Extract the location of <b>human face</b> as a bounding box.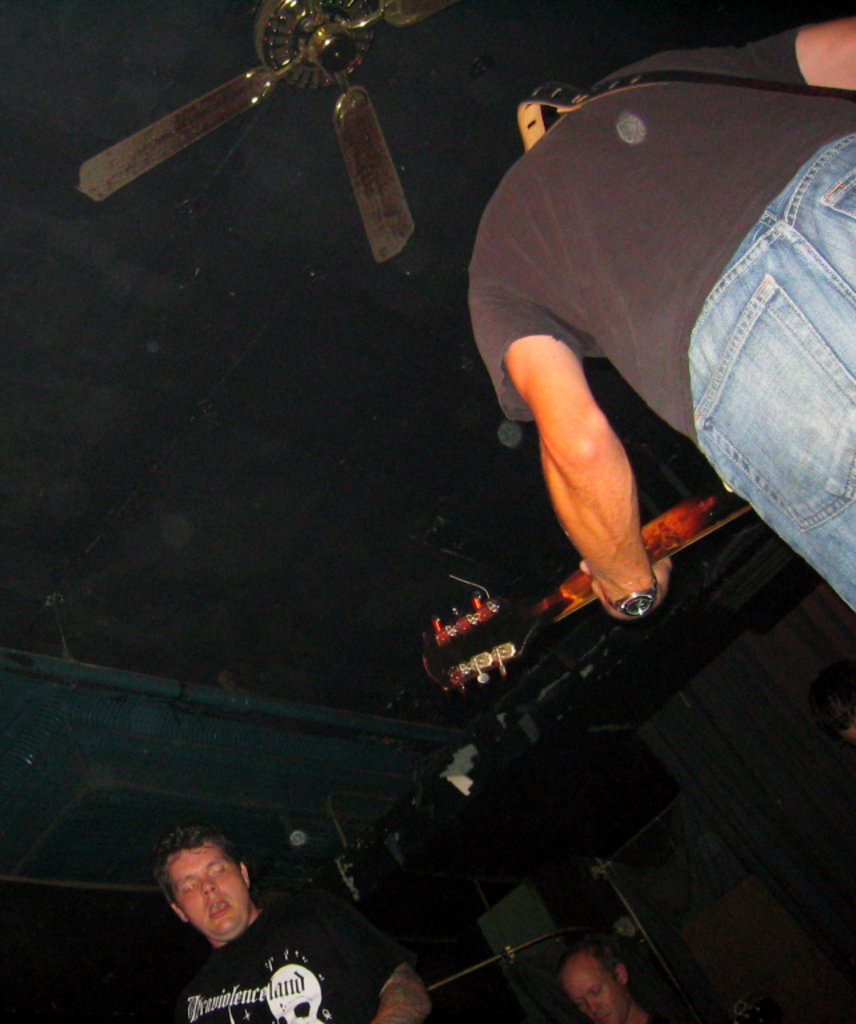
(165, 848, 247, 937).
